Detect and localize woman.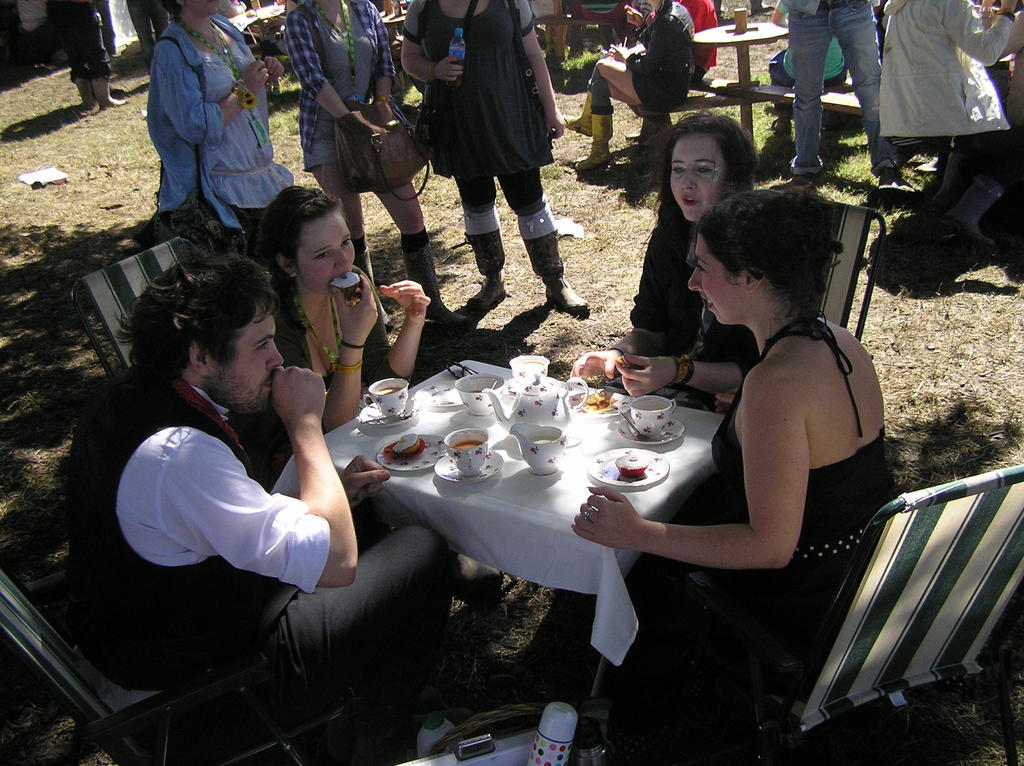
Localized at box=[253, 175, 430, 435].
